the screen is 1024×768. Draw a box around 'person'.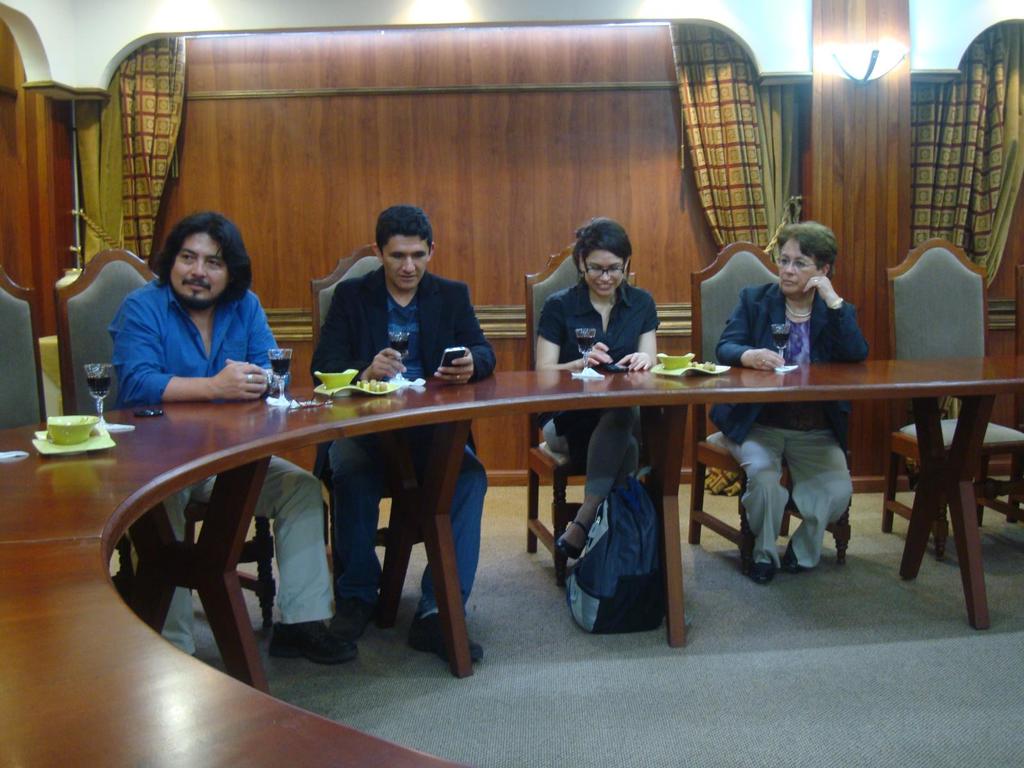
rect(312, 203, 486, 668).
